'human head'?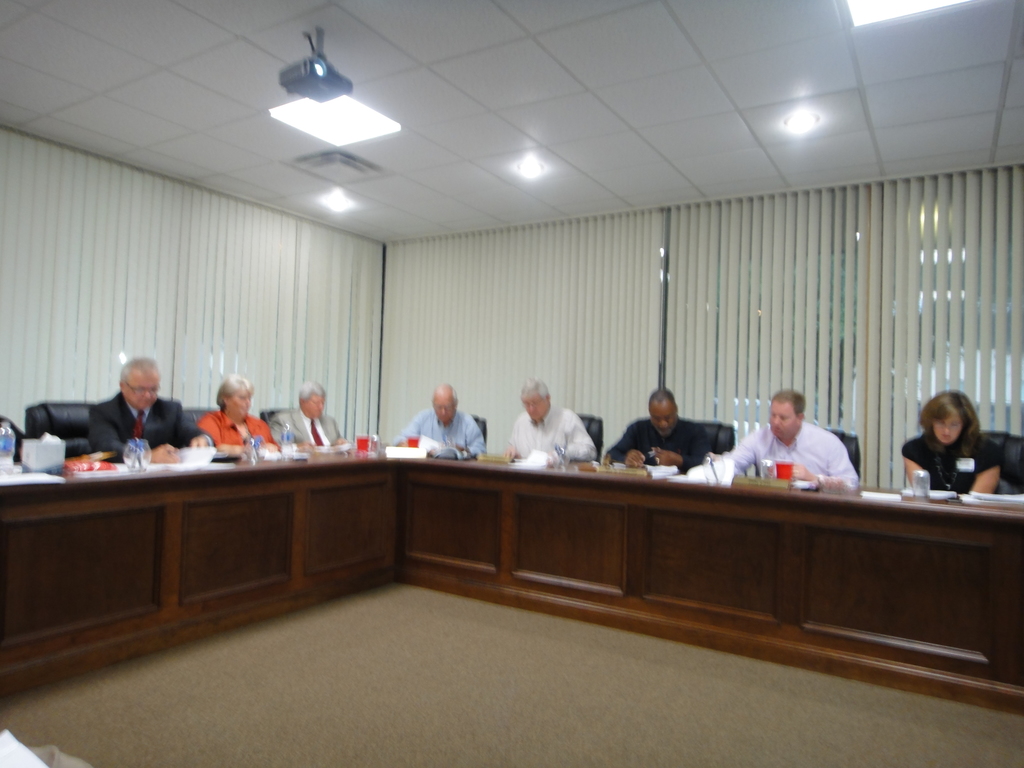
crop(764, 385, 808, 445)
